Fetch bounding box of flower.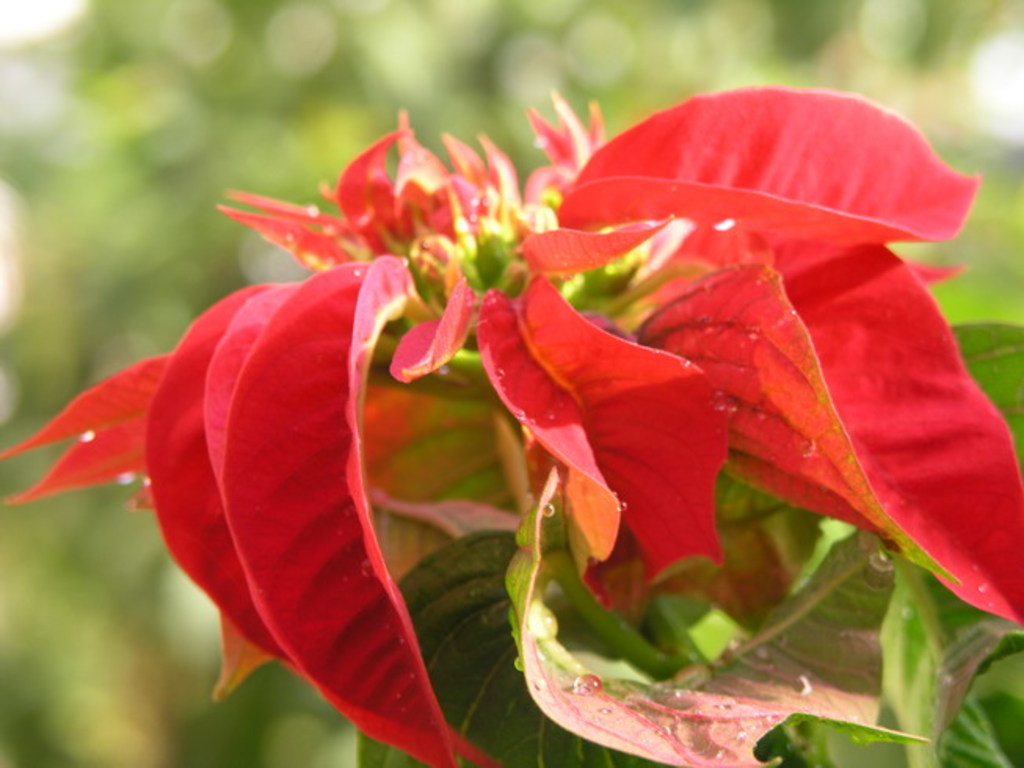
Bbox: <region>155, 47, 1023, 713</region>.
